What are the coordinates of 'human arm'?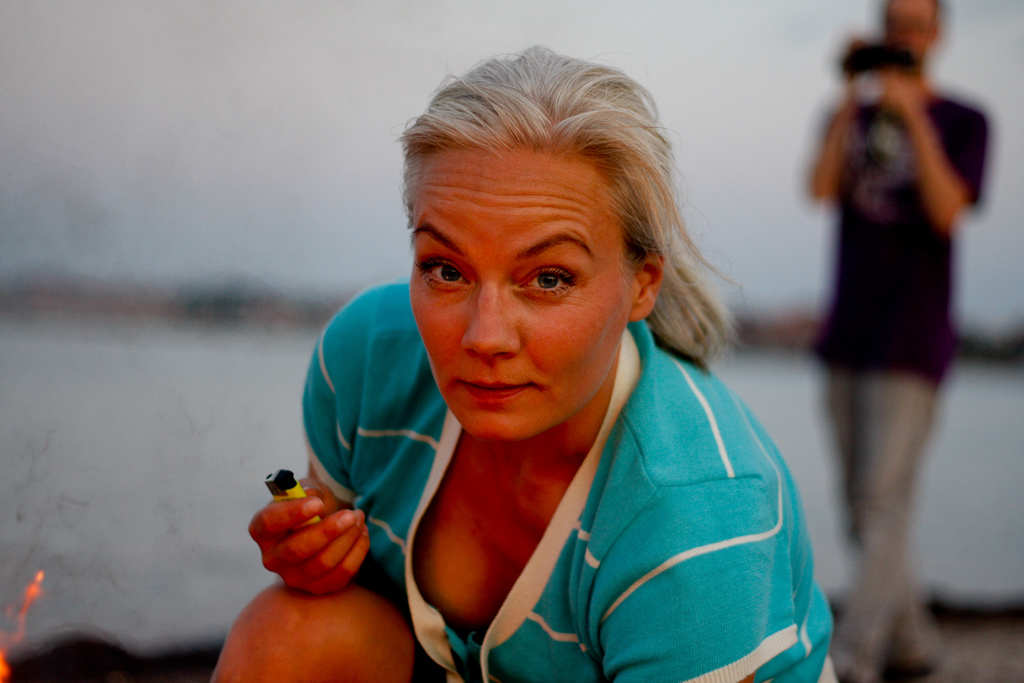
(804, 28, 868, 204).
